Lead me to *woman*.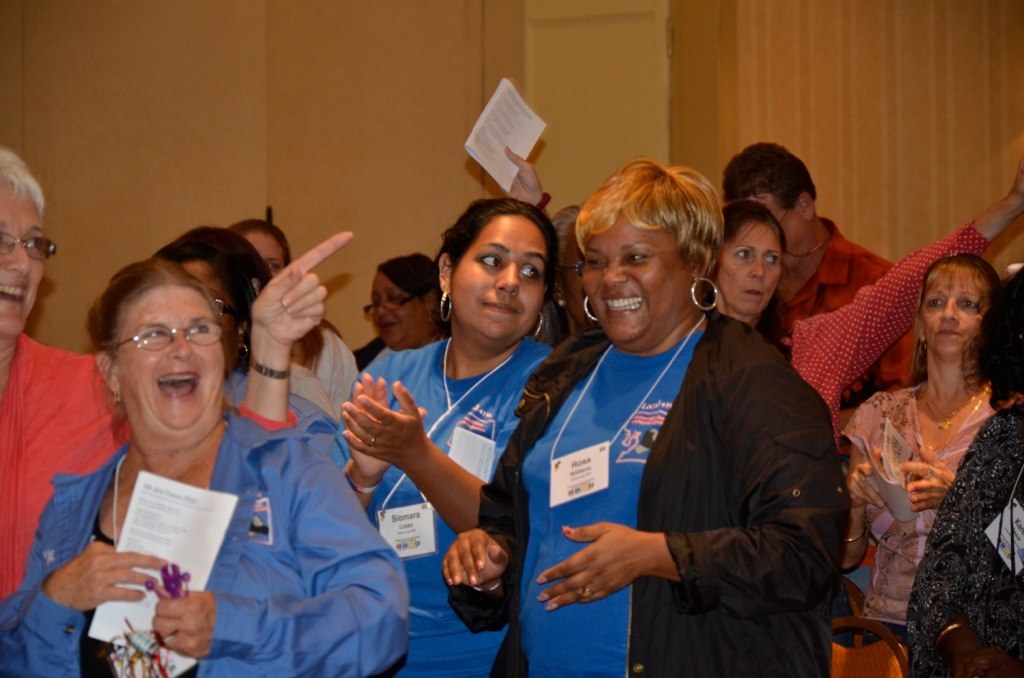
Lead to box=[841, 209, 1017, 677].
